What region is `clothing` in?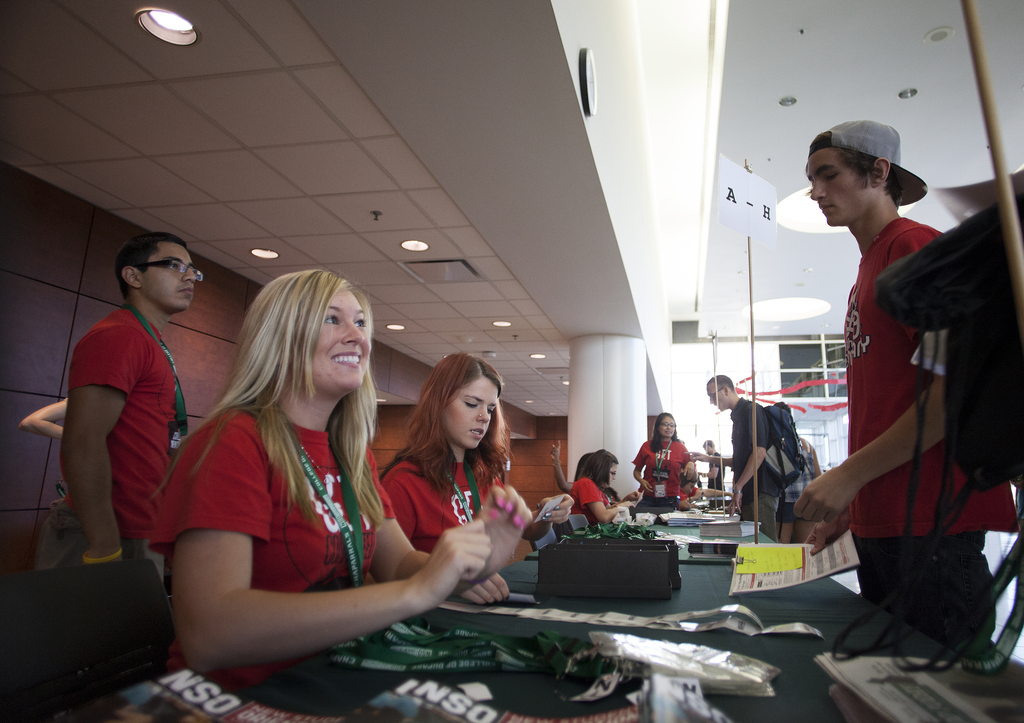
left=384, top=462, right=506, bottom=549.
